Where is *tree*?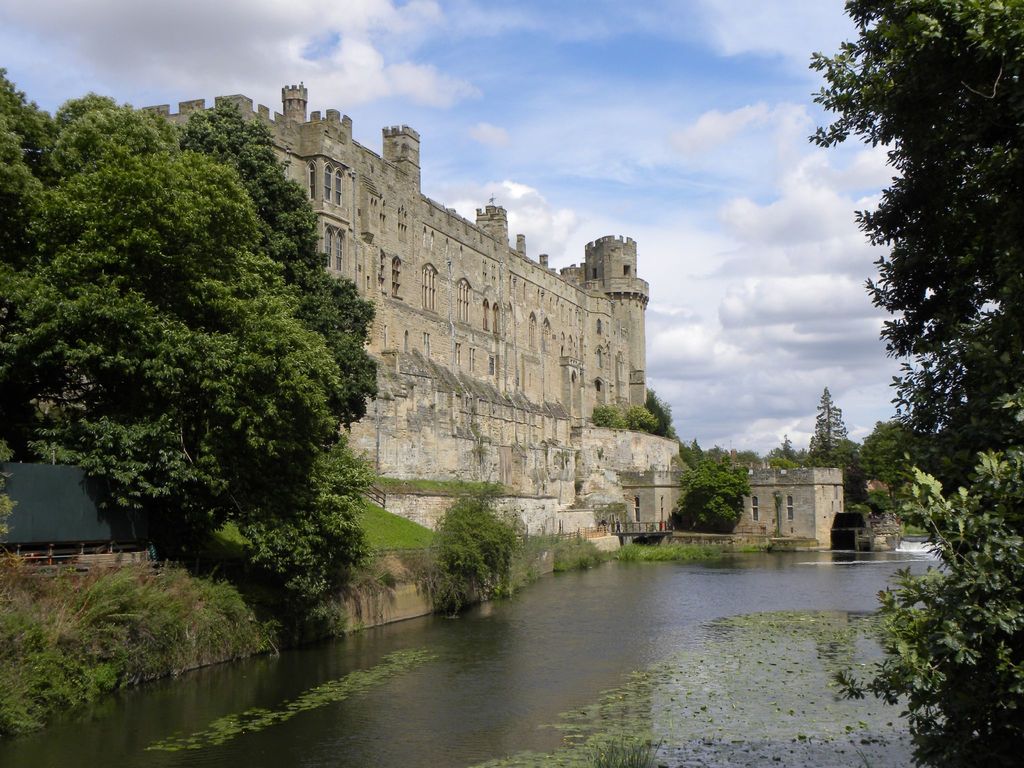
680/440/733/532.
